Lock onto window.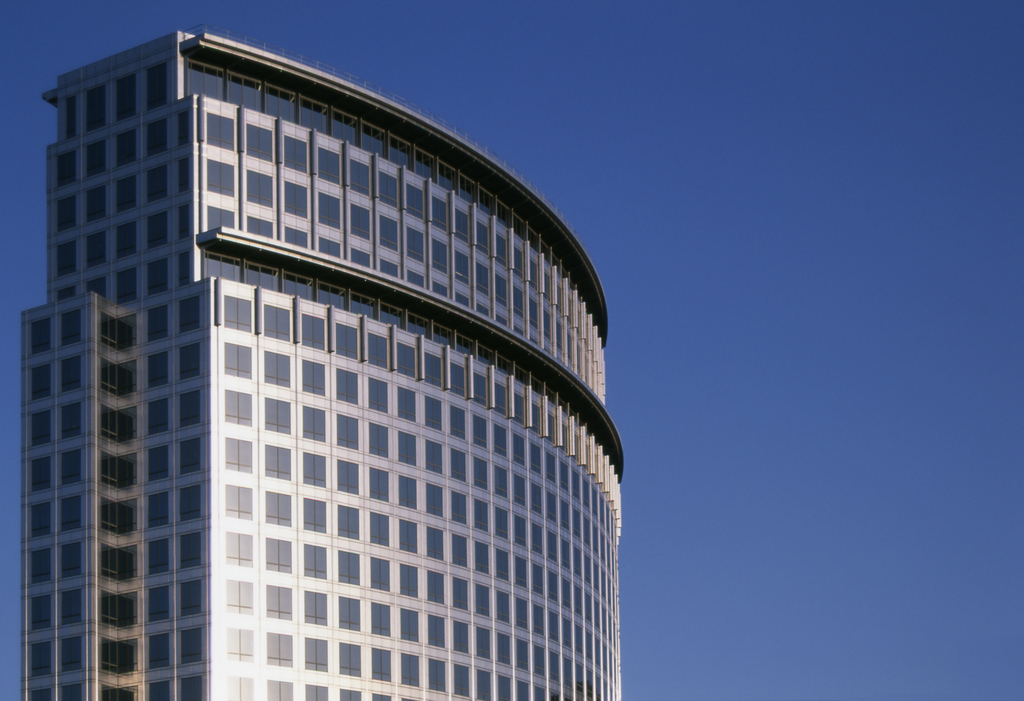
Locked: x1=56 y1=313 x2=84 y2=347.
